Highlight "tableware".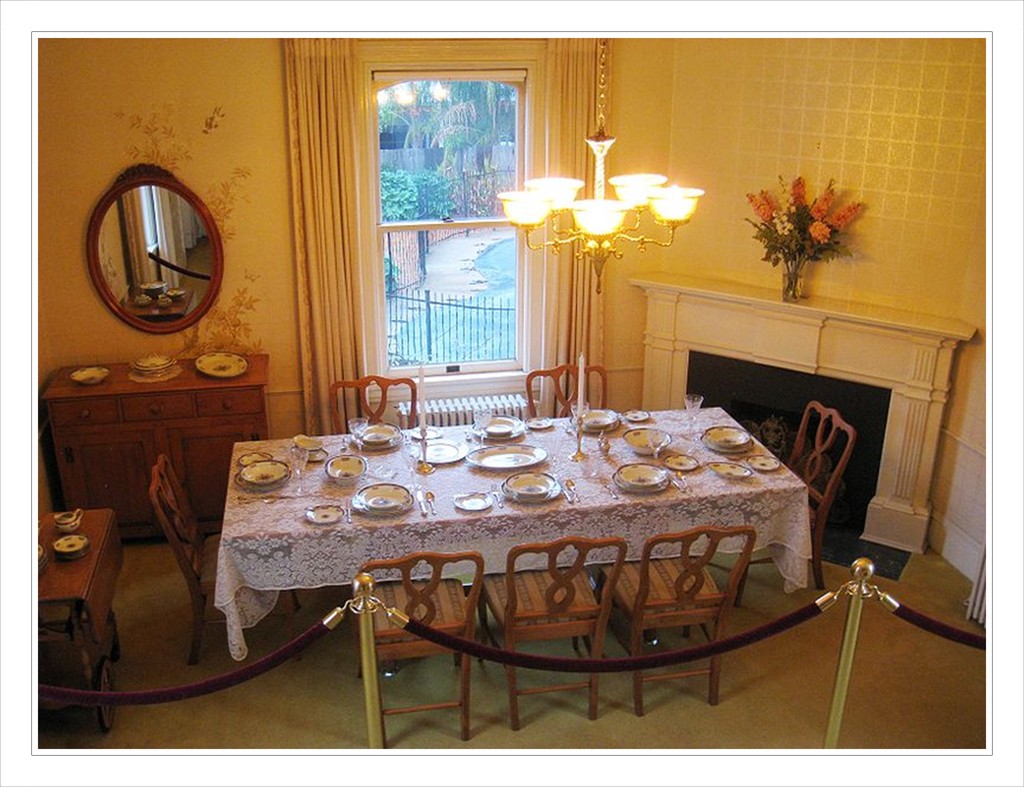
Highlighted region: <region>129, 353, 181, 380</region>.
